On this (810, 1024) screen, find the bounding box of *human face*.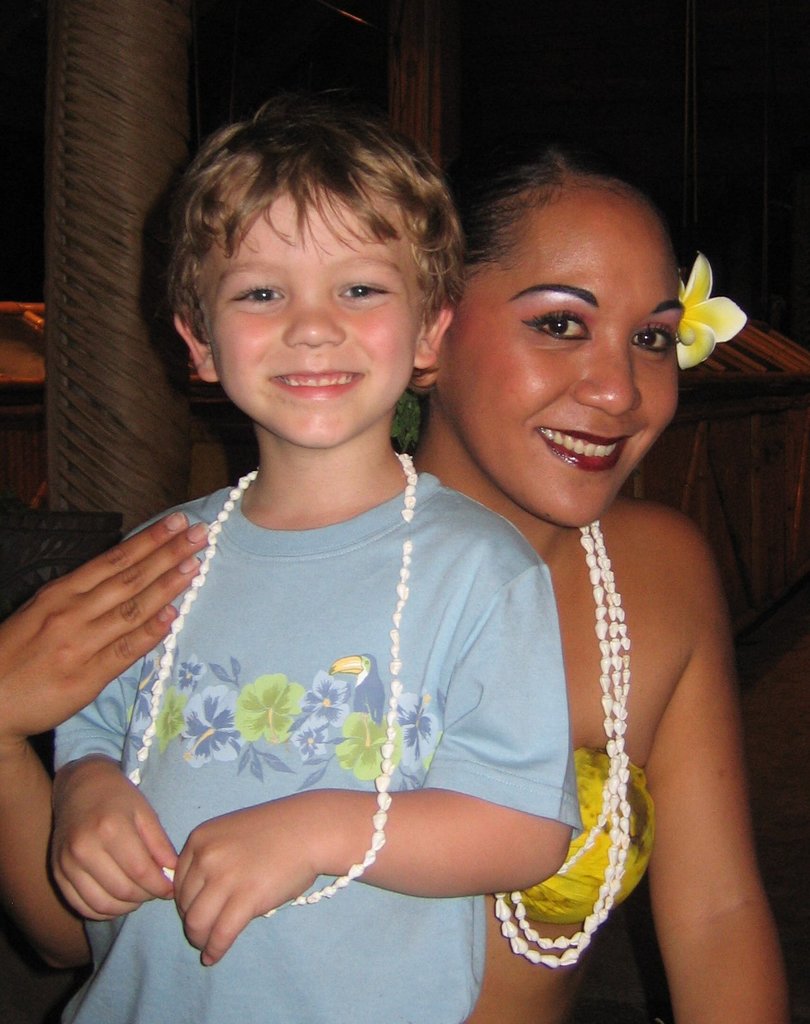
Bounding box: locate(195, 159, 421, 447).
